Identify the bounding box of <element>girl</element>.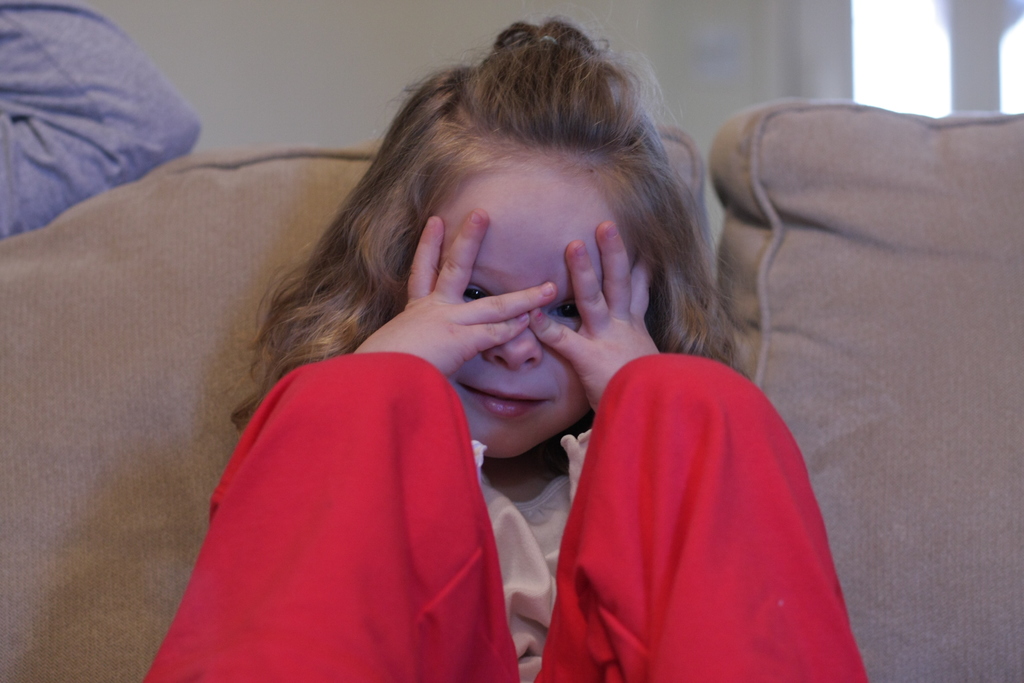
<box>141,13,874,682</box>.
